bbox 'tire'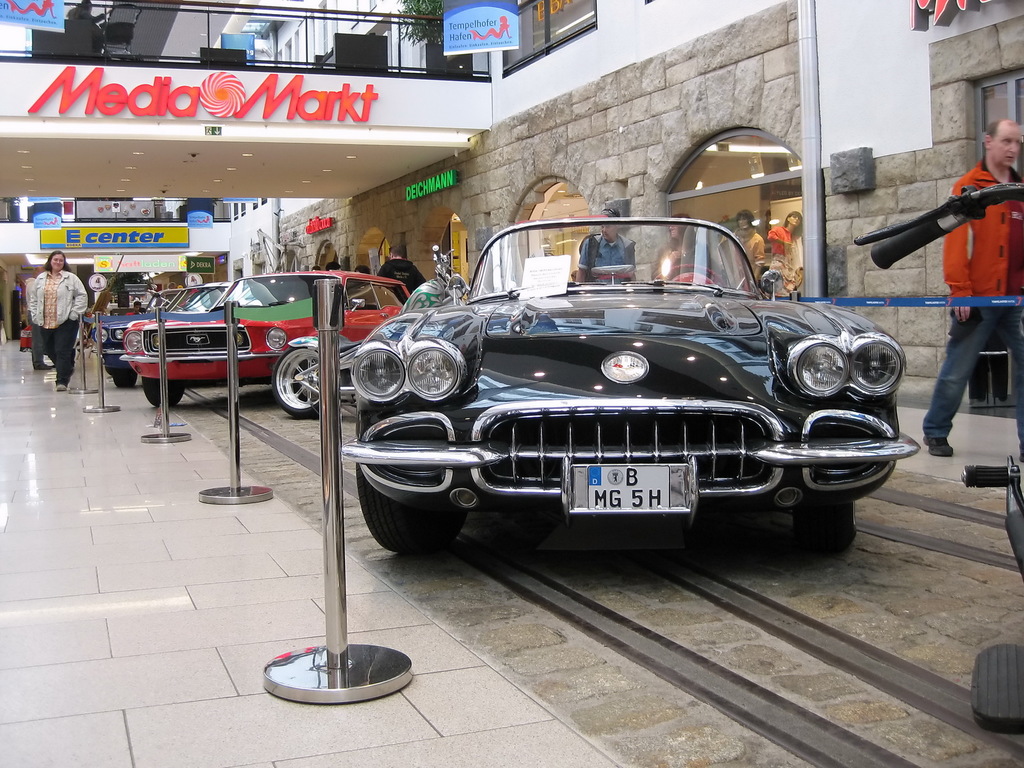
BBox(357, 465, 472, 559)
